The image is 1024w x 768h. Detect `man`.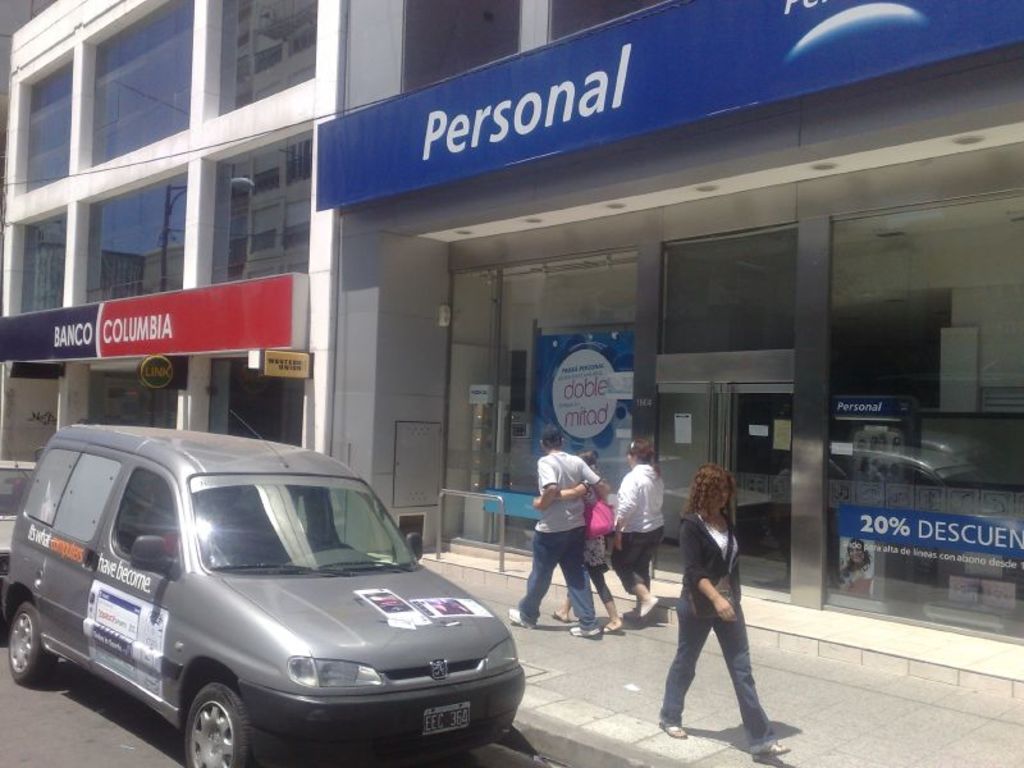
Detection: detection(518, 438, 611, 653).
